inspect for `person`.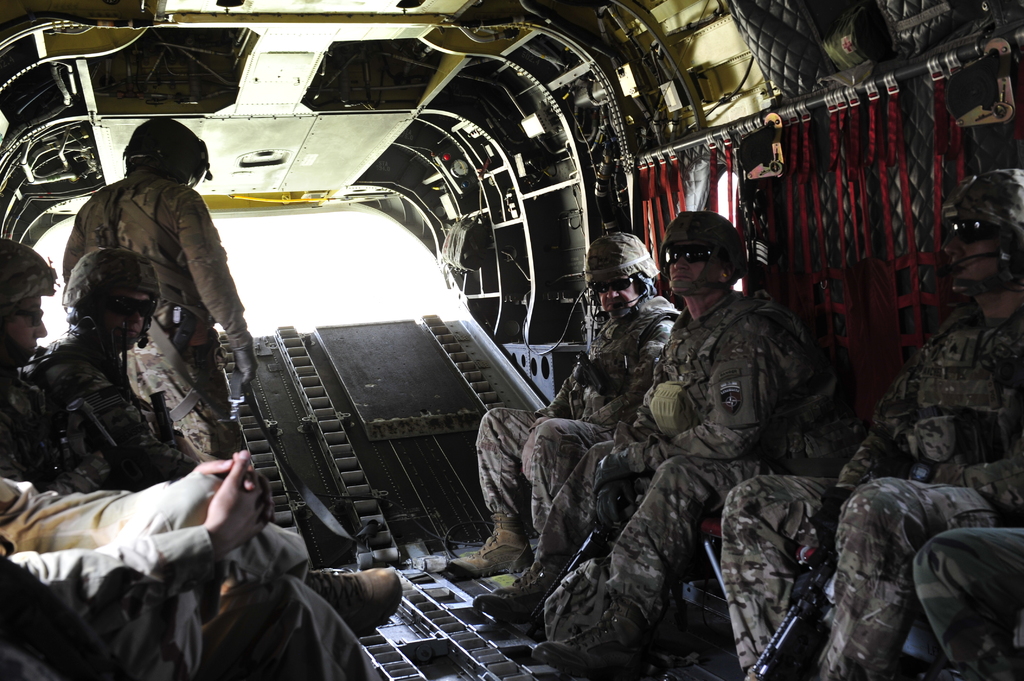
Inspection: {"left": 916, "top": 525, "right": 1023, "bottom": 680}.
